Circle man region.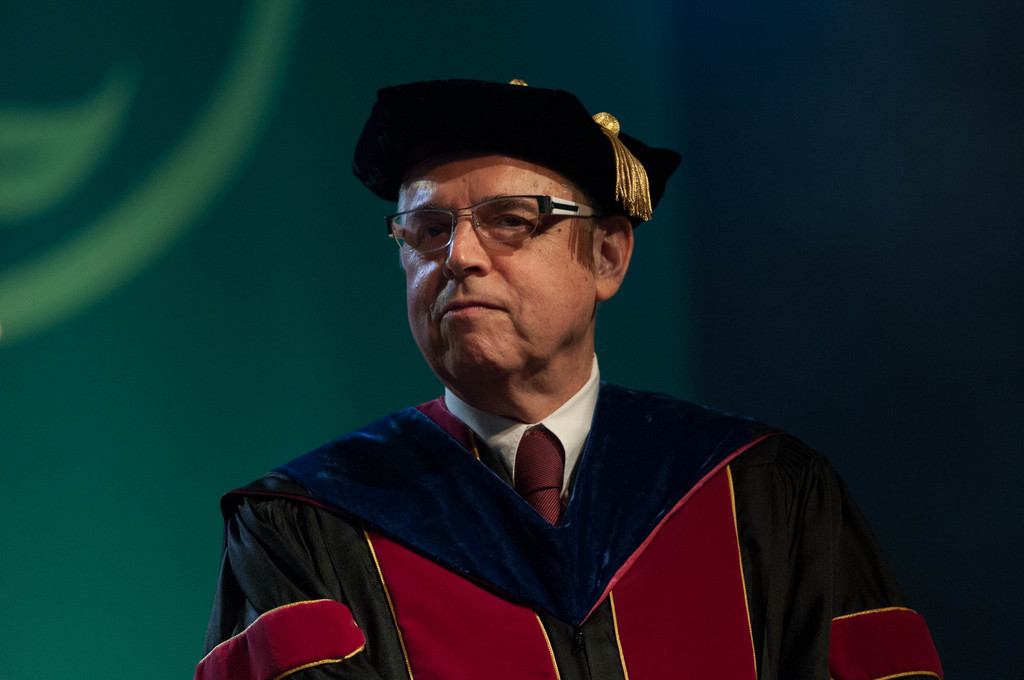
Region: [left=225, top=88, right=908, bottom=677].
